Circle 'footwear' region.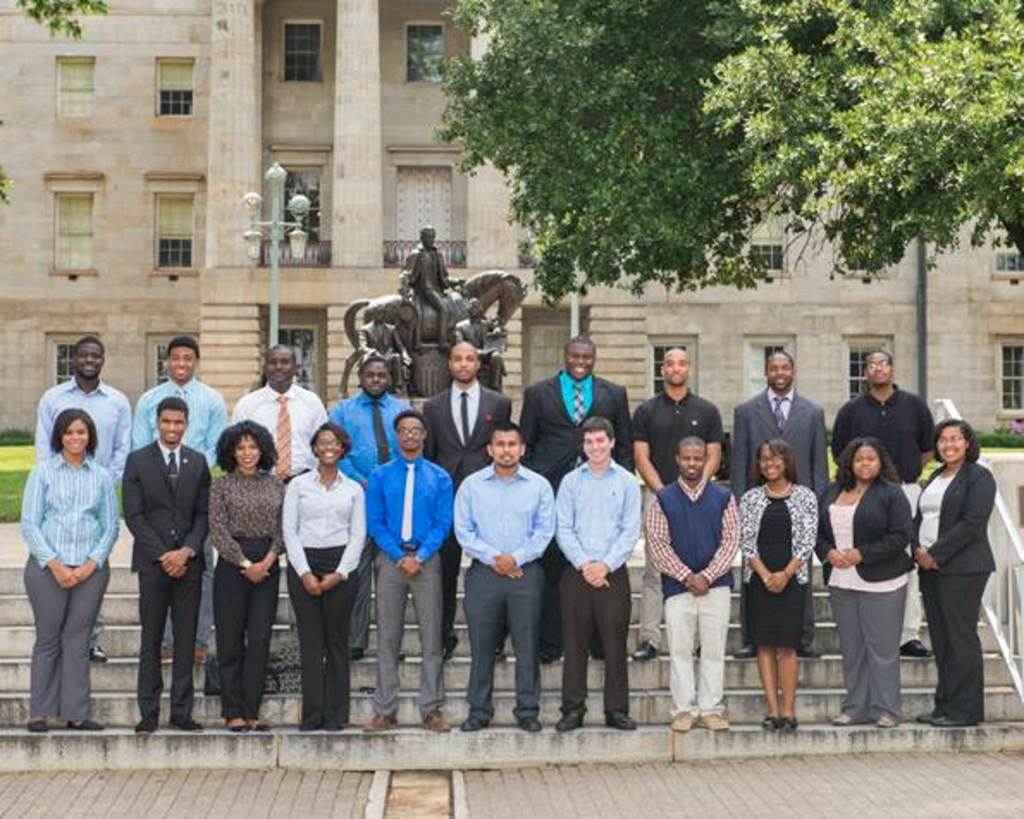
Region: (x1=835, y1=709, x2=861, y2=733).
